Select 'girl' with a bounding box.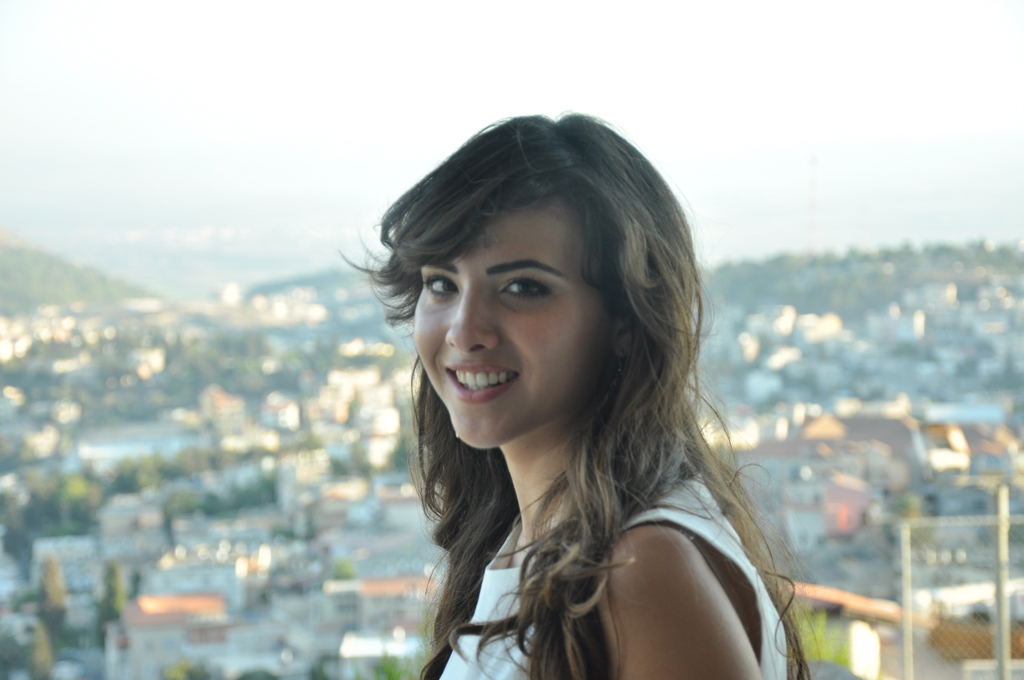
box(337, 108, 820, 679).
